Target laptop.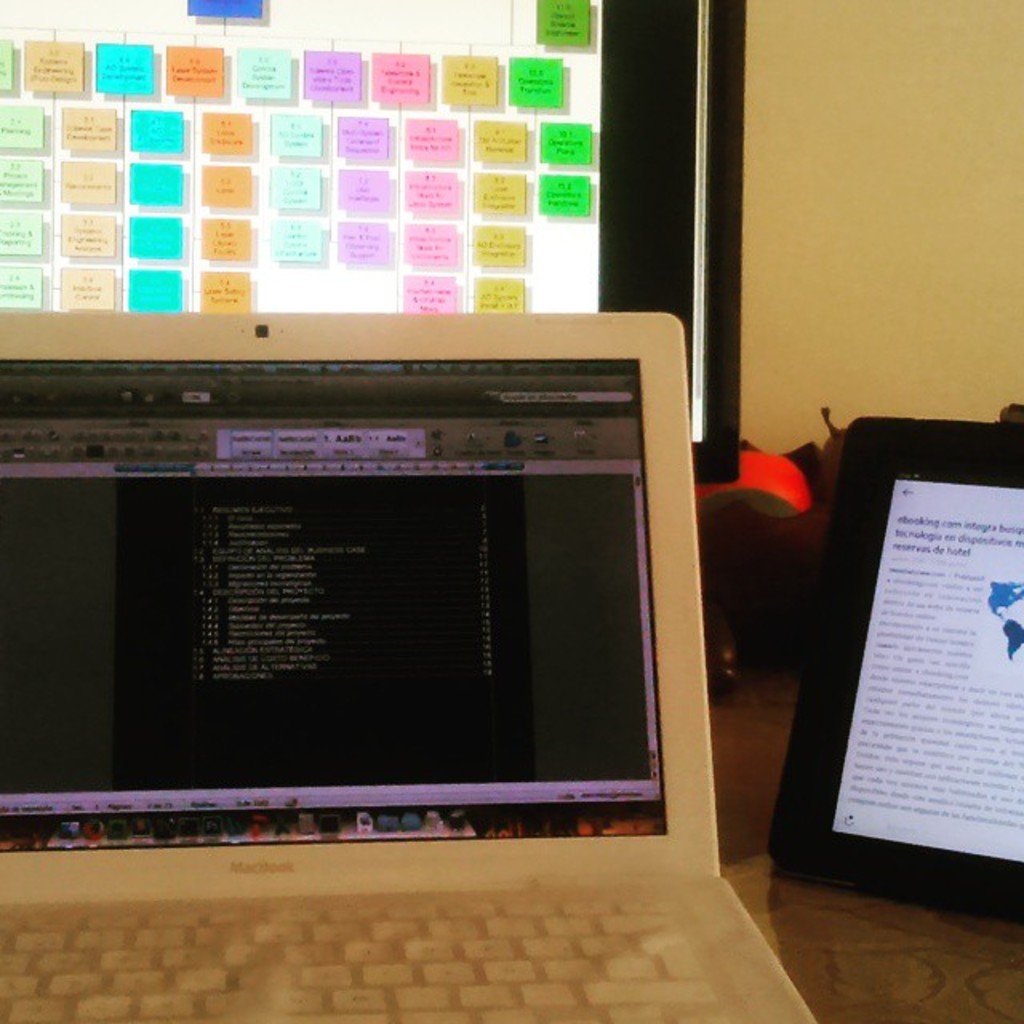
Target region: (left=3, top=278, right=774, bottom=1022).
